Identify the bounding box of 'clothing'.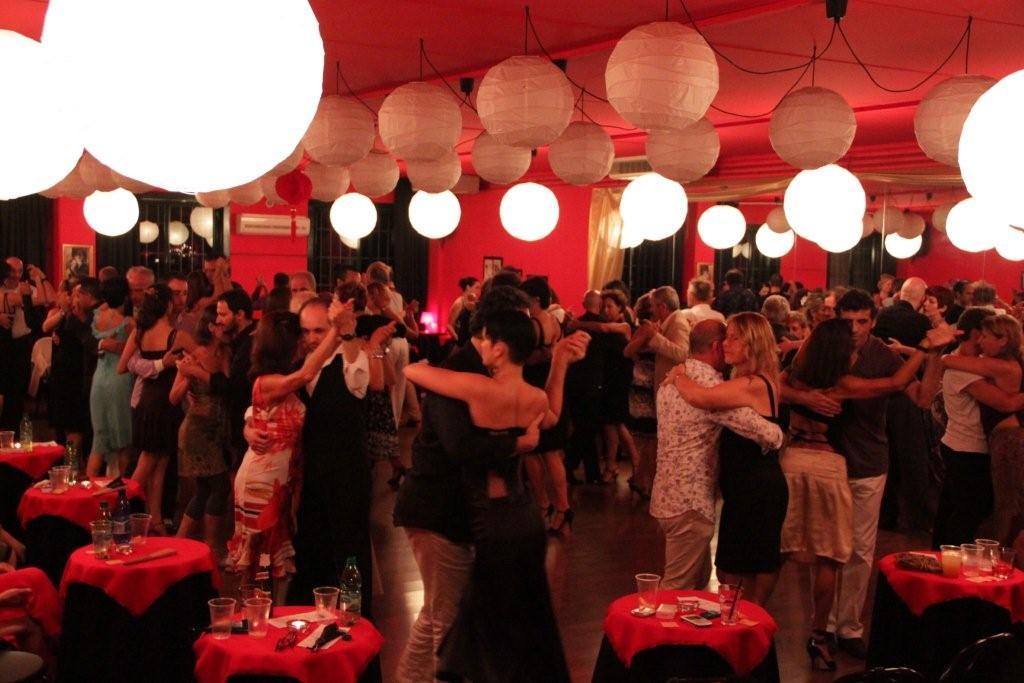
{"x1": 84, "y1": 292, "x2": 138, "y2": 452}.
